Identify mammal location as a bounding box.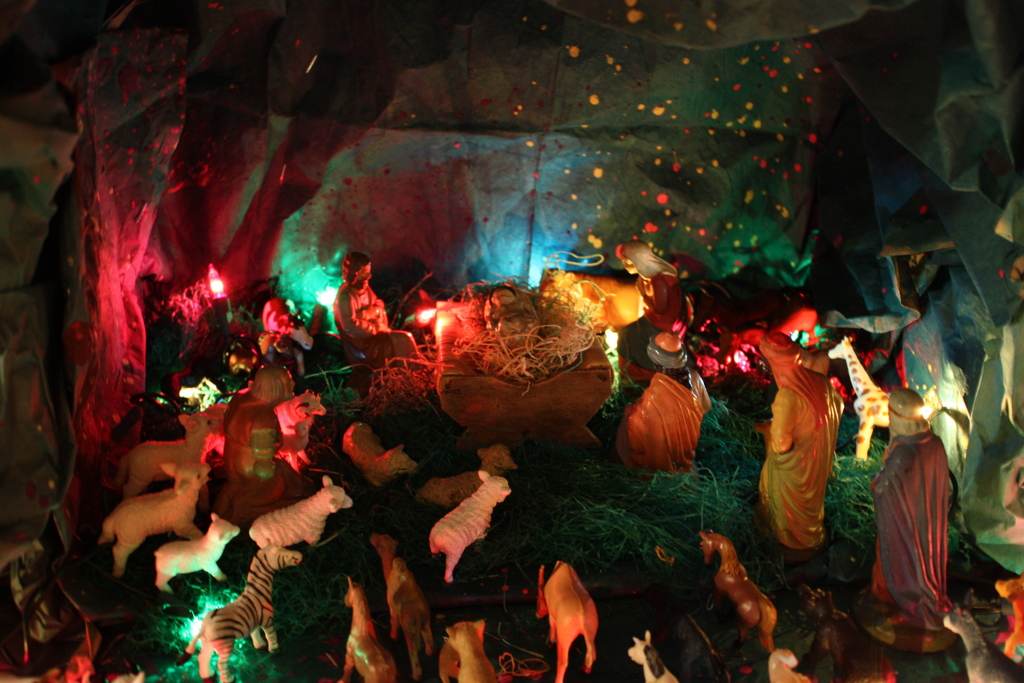
94/457/214/566.
